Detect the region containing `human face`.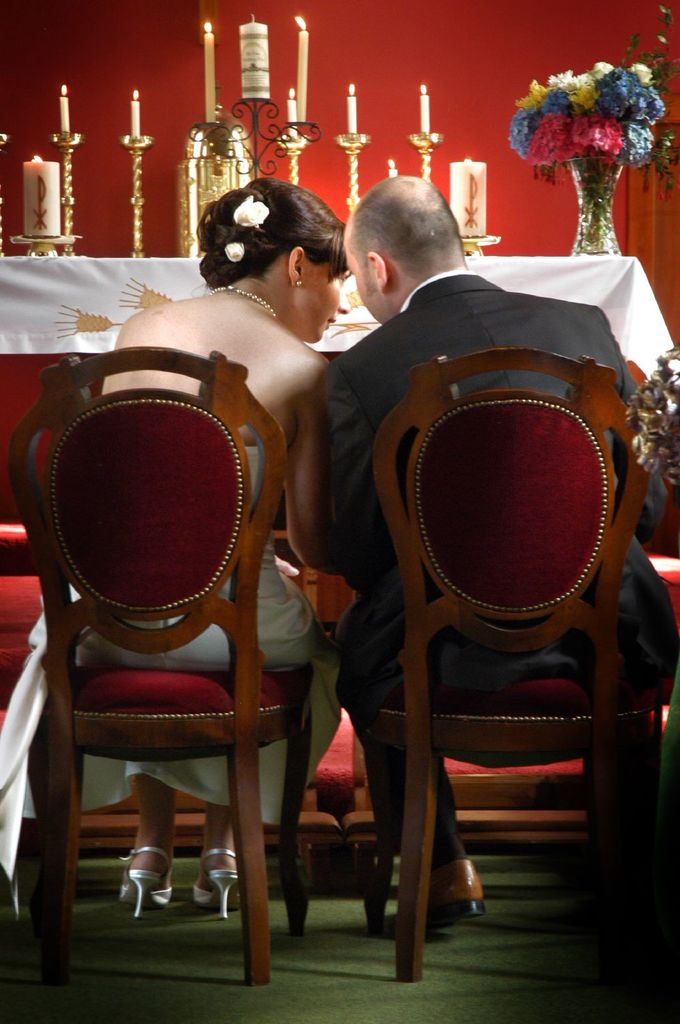
<bbox>294, 259, 350, 344</bbox>.
